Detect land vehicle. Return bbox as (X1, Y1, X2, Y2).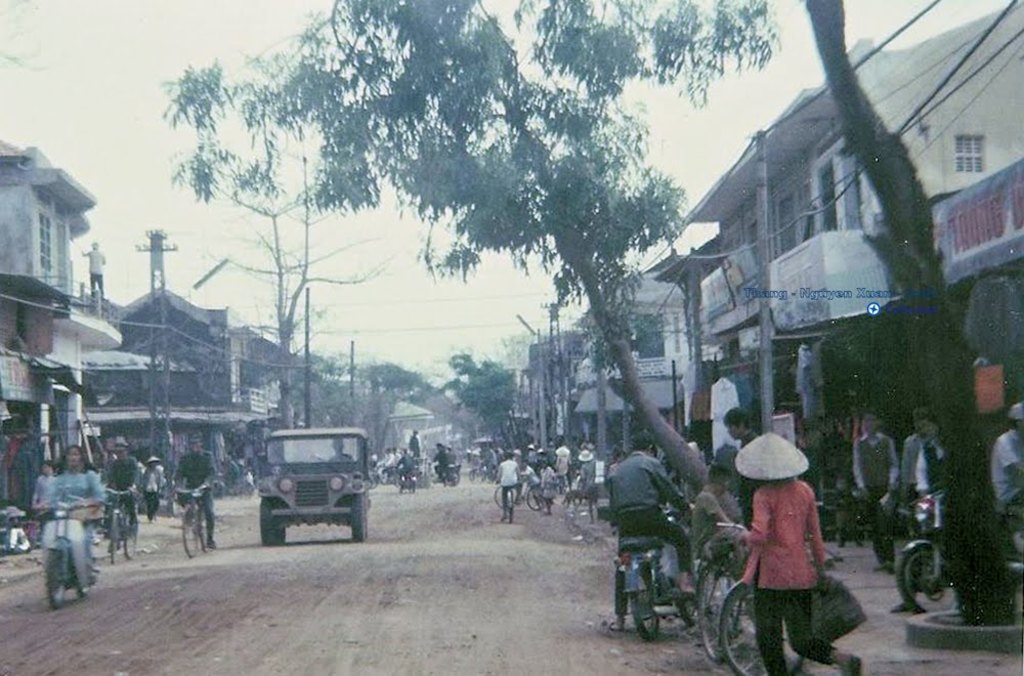
(608, 504, 690, 641).
